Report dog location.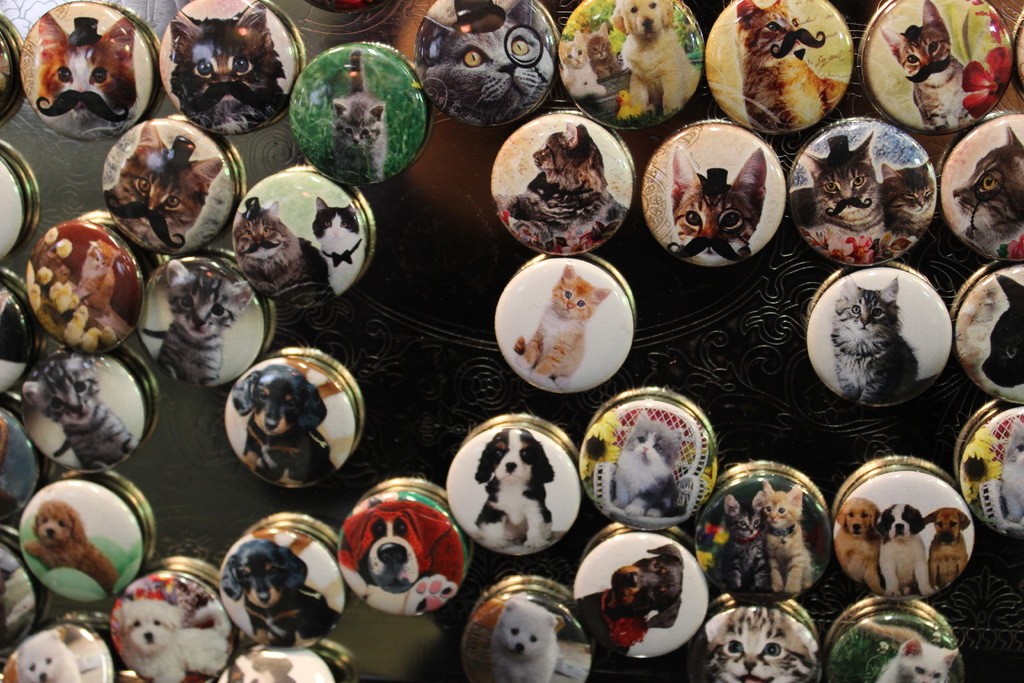
Report: 573,547,684,659.
